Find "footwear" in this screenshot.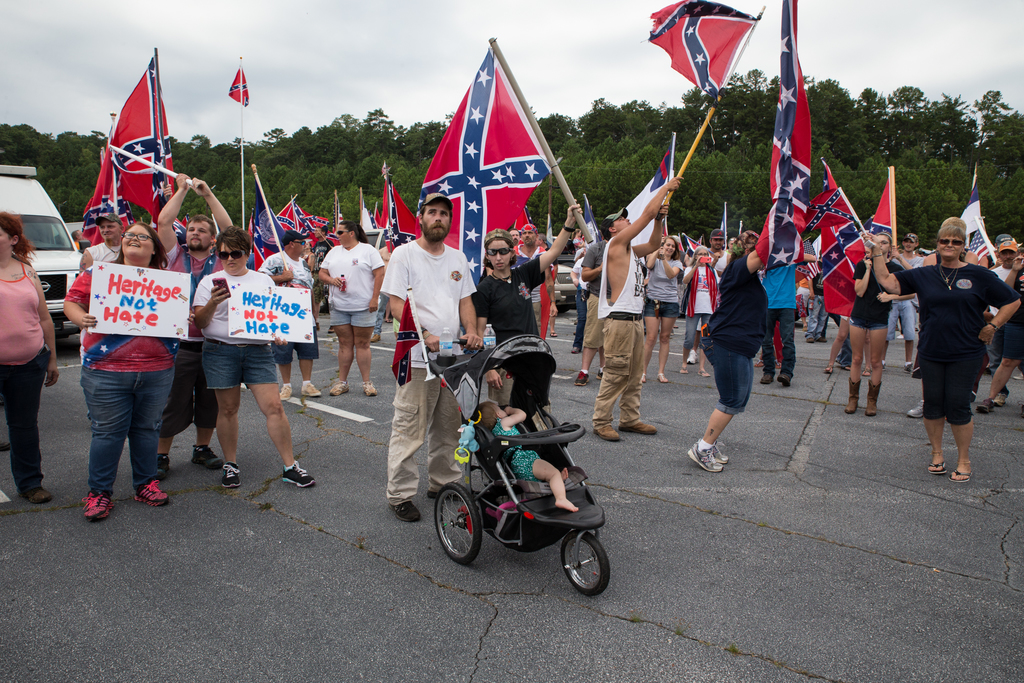
The bounding box for "footwear" is 760:367:777:386.
